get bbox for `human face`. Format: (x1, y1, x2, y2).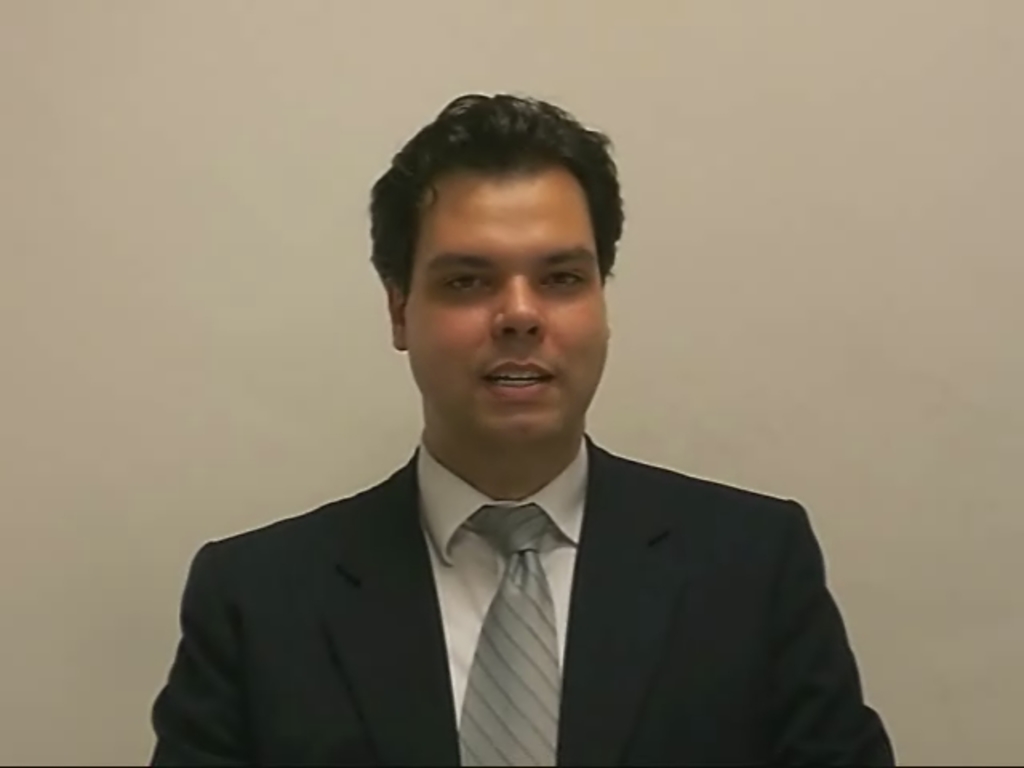
(406, 174, 611, 454).
